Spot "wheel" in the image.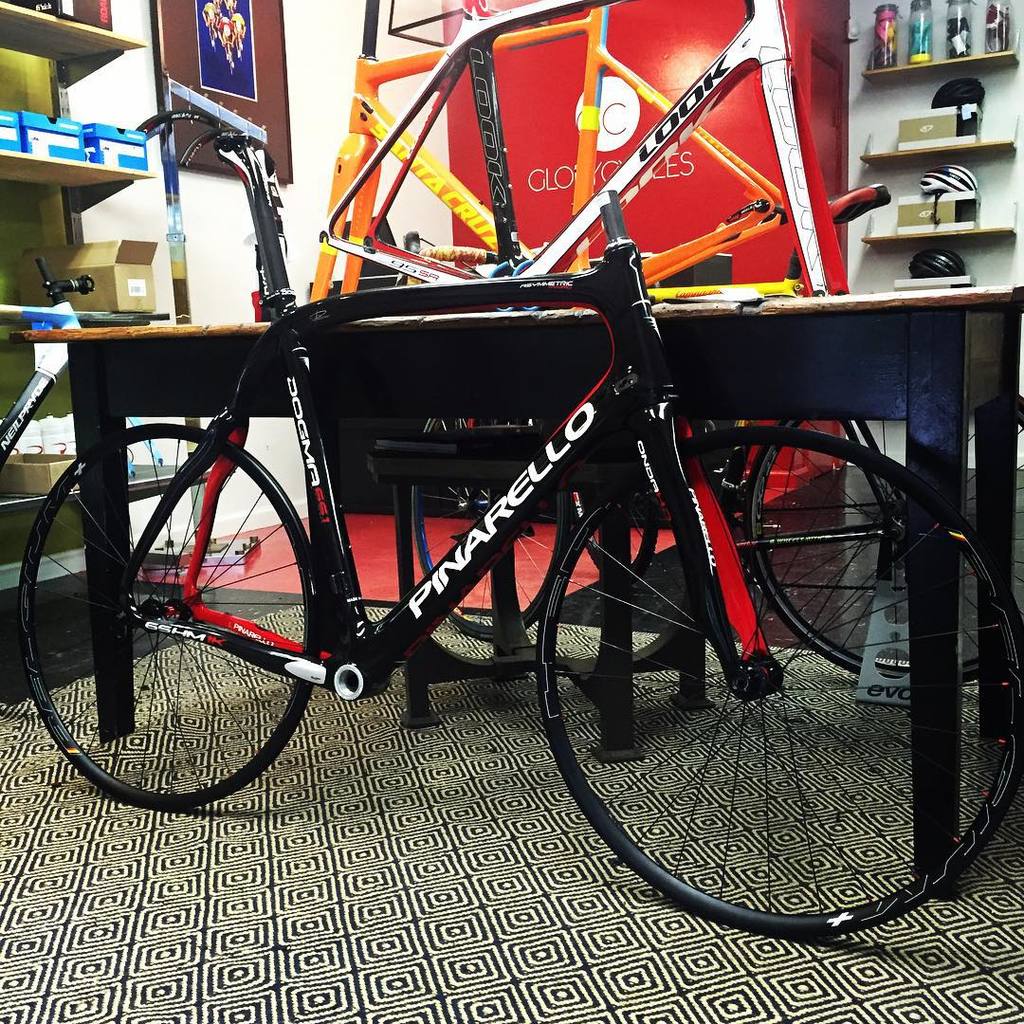
"wheel" found at x1=411 y1=414 x2=574 y2=639.
